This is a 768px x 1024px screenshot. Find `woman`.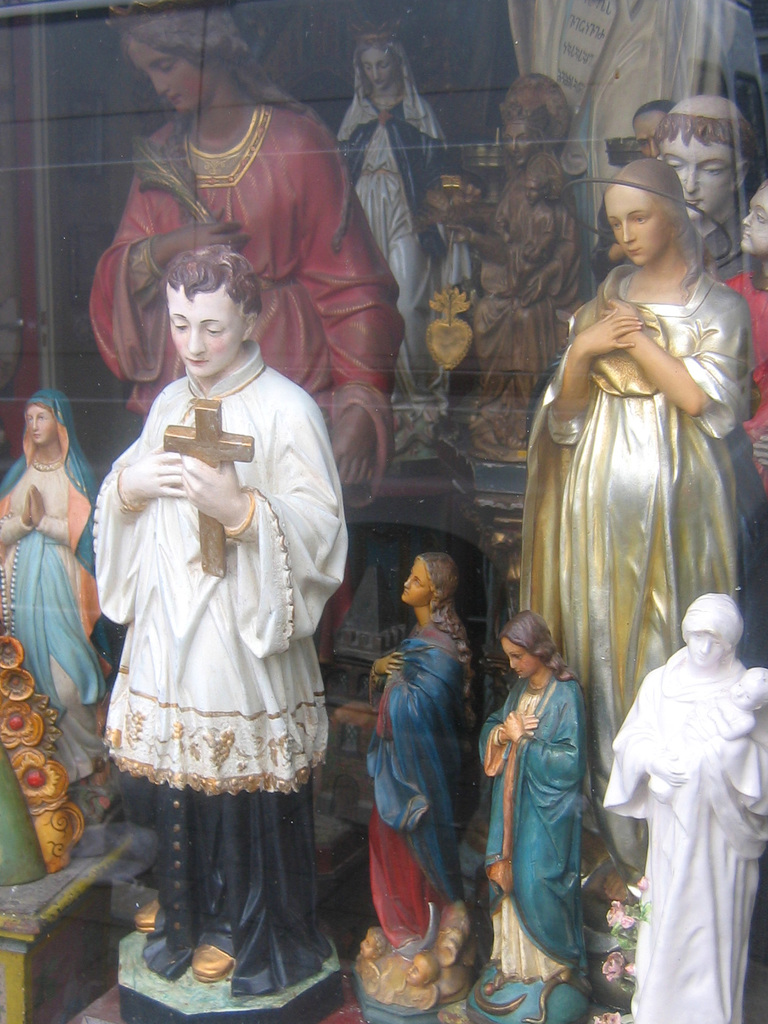
Bounding box: <bbox>0, 388, 109, 794</bbox>.
